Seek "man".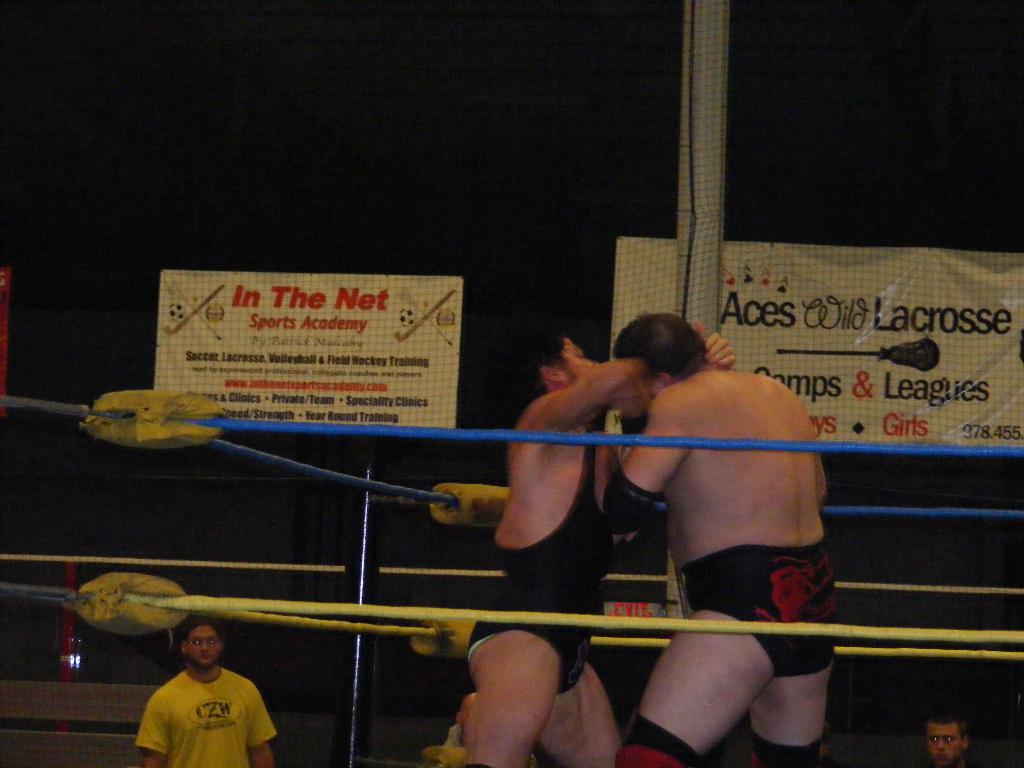
[x1=897, y1=717, x2=986, y2=767].
